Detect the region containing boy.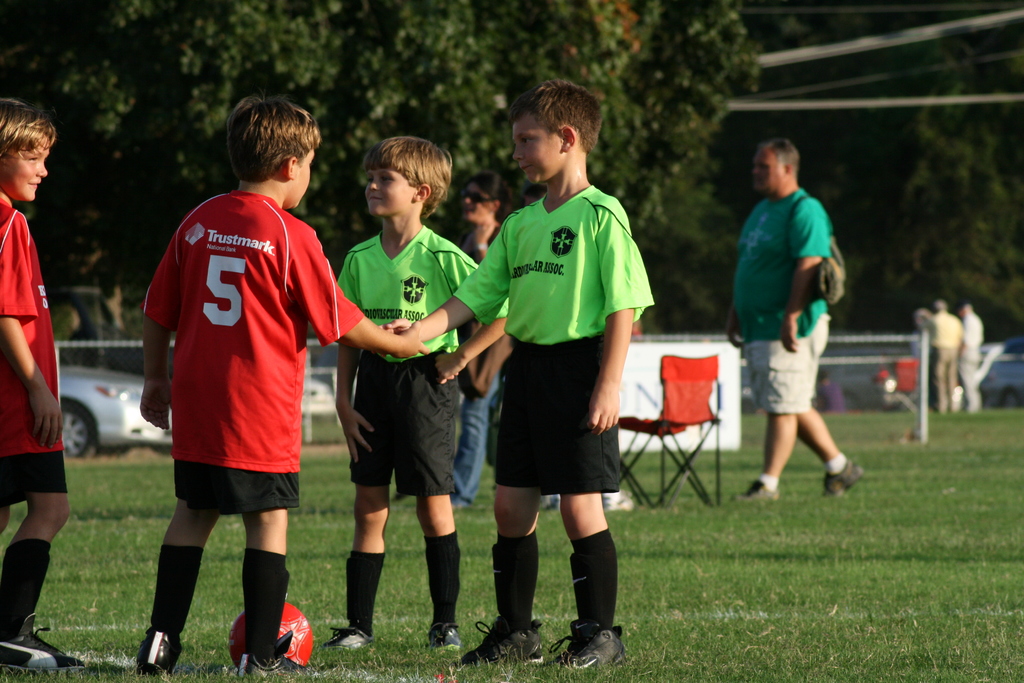
bbox=[0, 99, 81, 671].
